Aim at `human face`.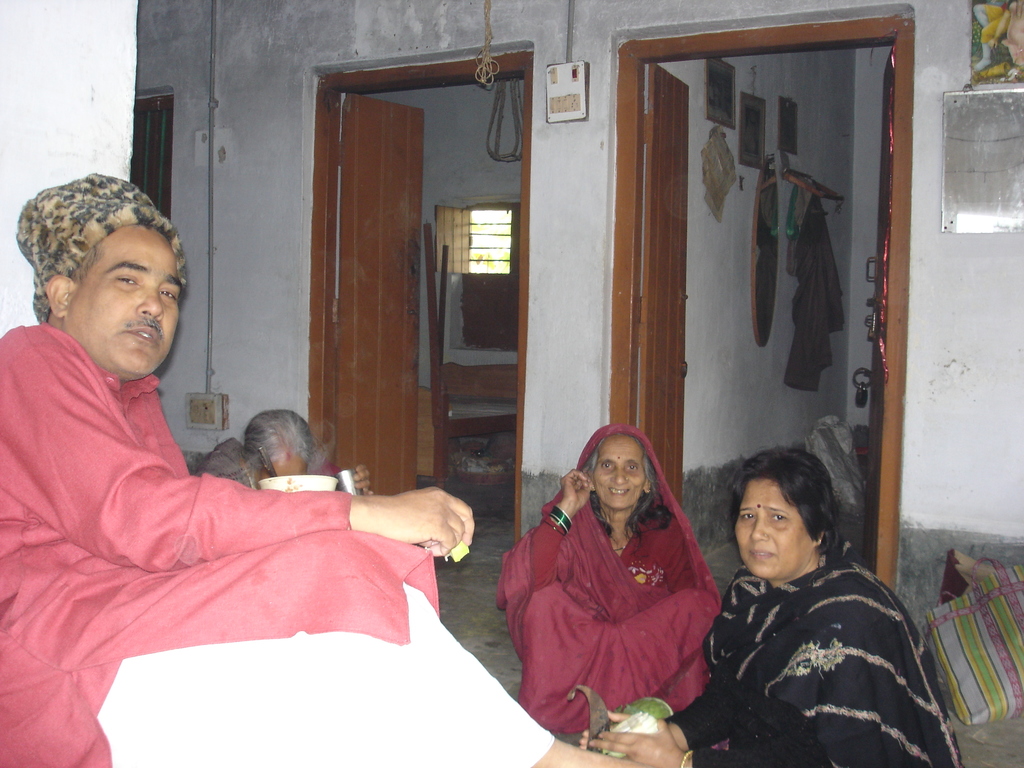
Aimed at region(732, 478, 812, 574).
